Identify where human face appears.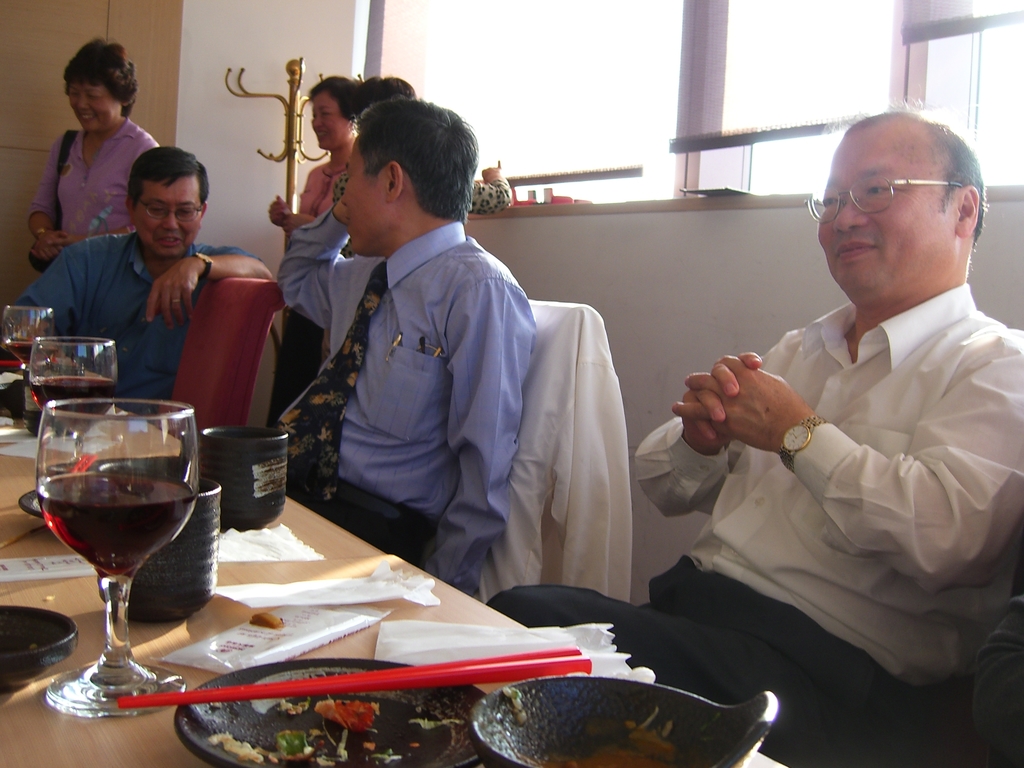
Appears at 133:180:200:265.
